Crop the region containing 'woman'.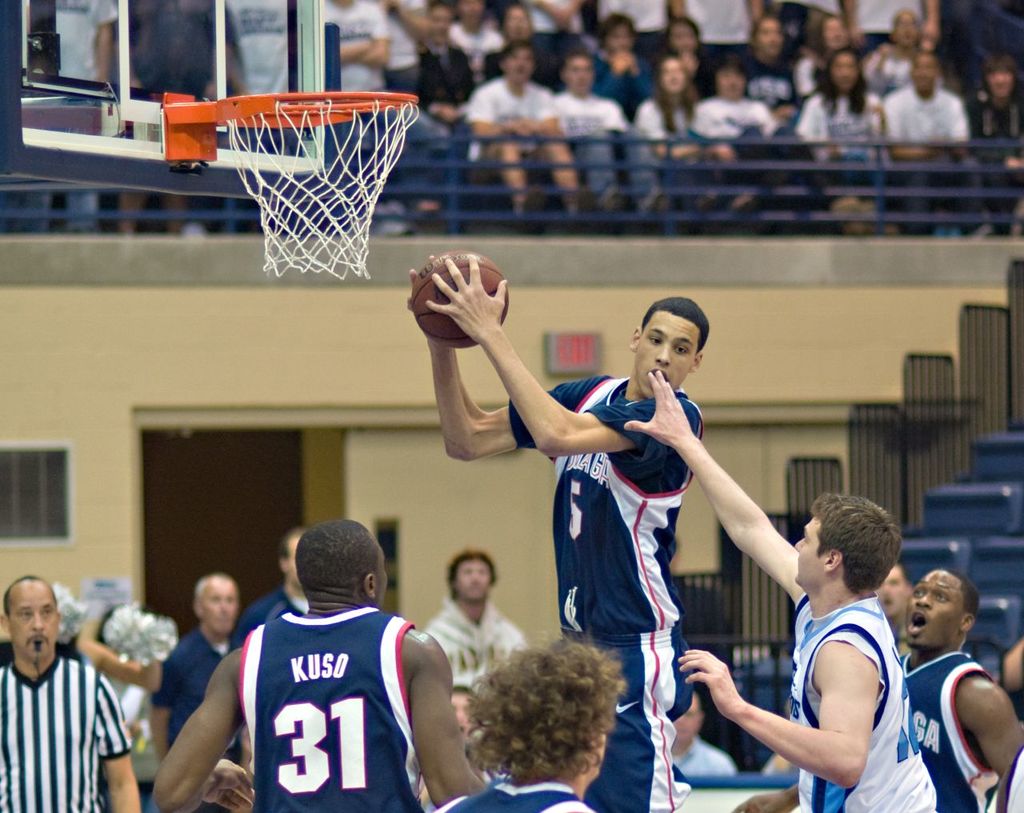
Crop region: BBox(798, 44, 893, 180).
